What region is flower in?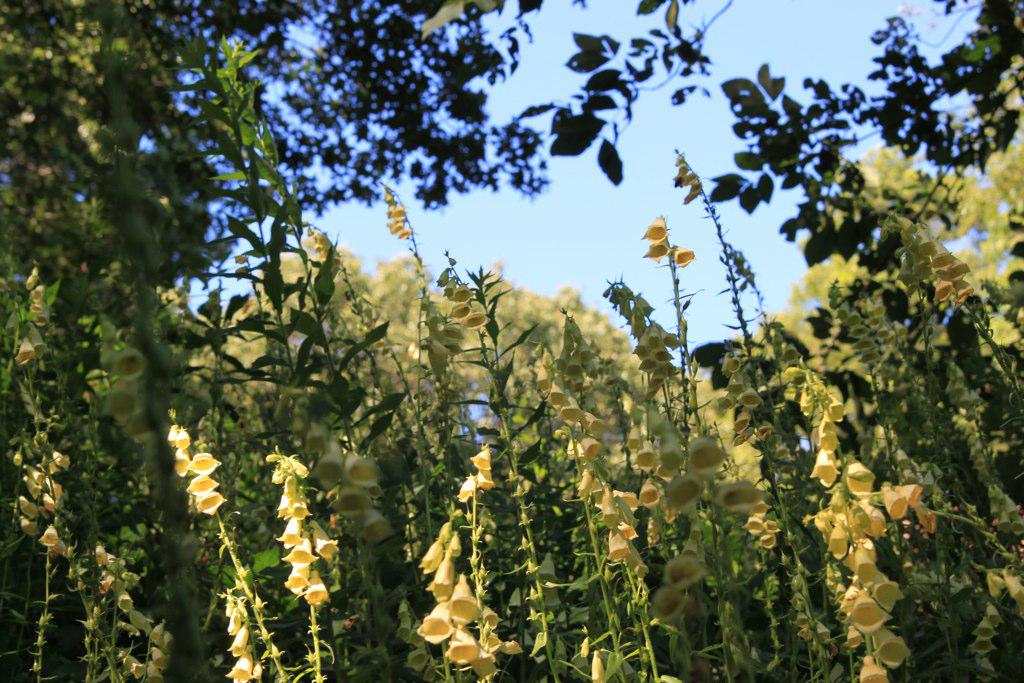
l=973, t=616, r=993, b=635.
